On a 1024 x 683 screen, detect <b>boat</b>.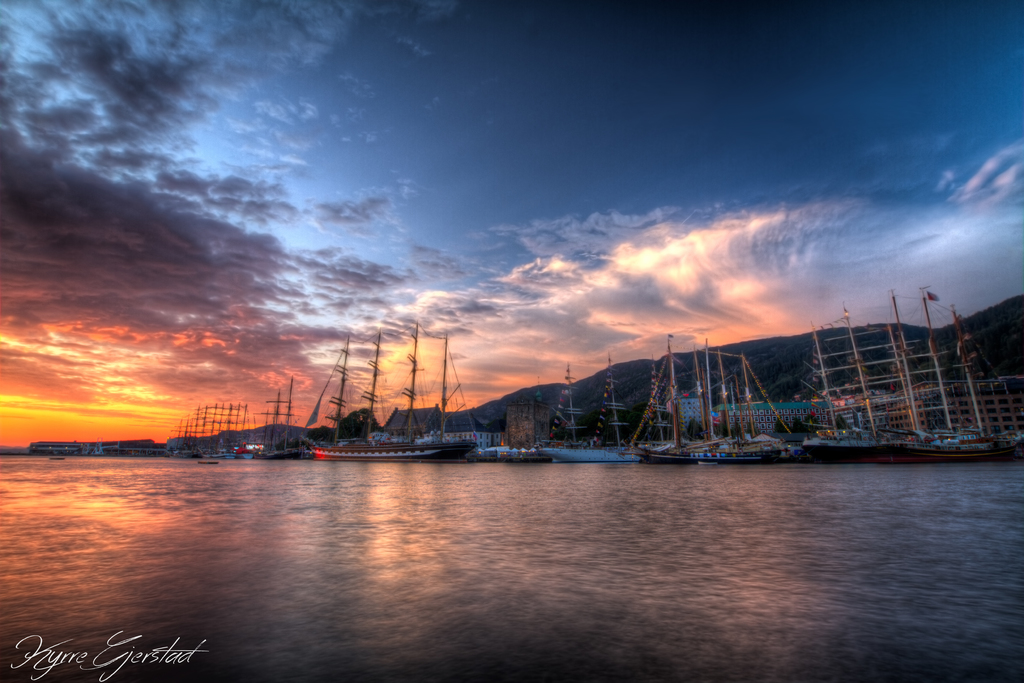
863:287:1022:464.
